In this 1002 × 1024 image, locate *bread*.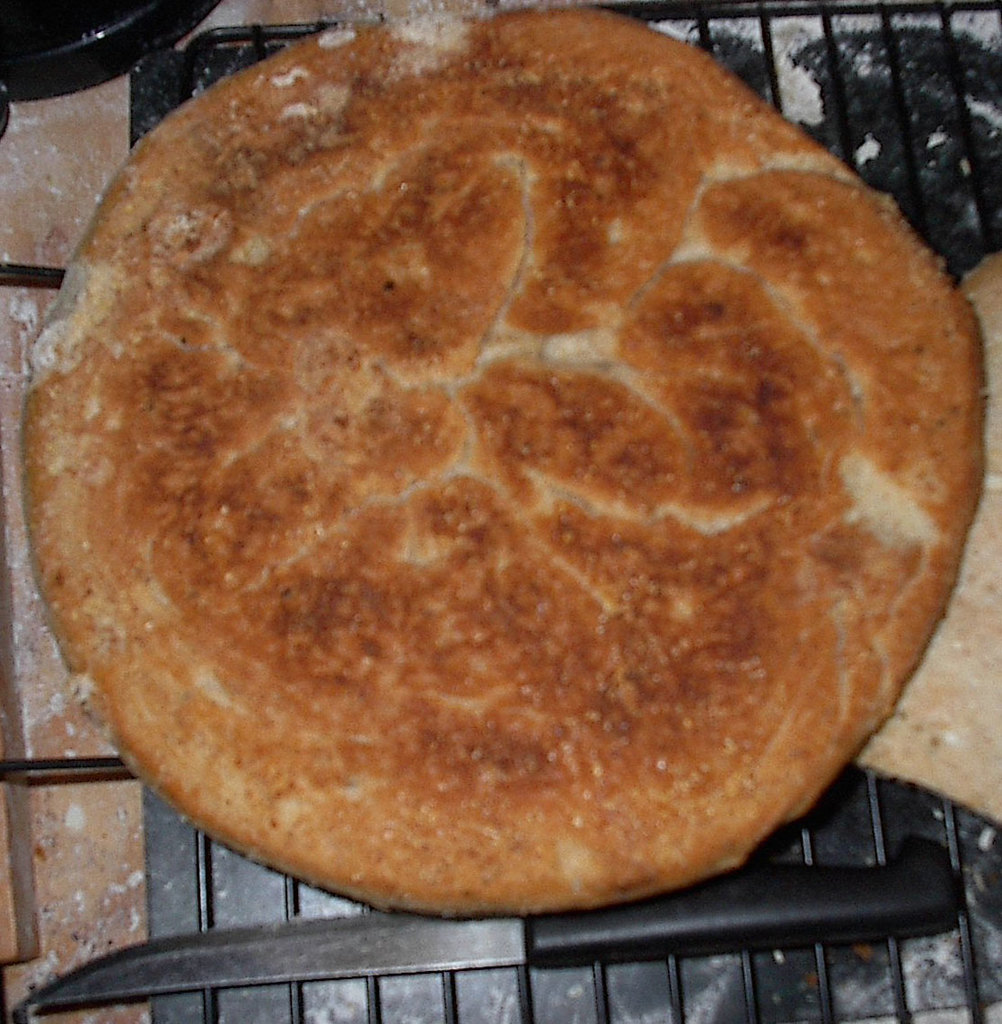
Bounding box: bbox=[0, 0, 975, 986].
